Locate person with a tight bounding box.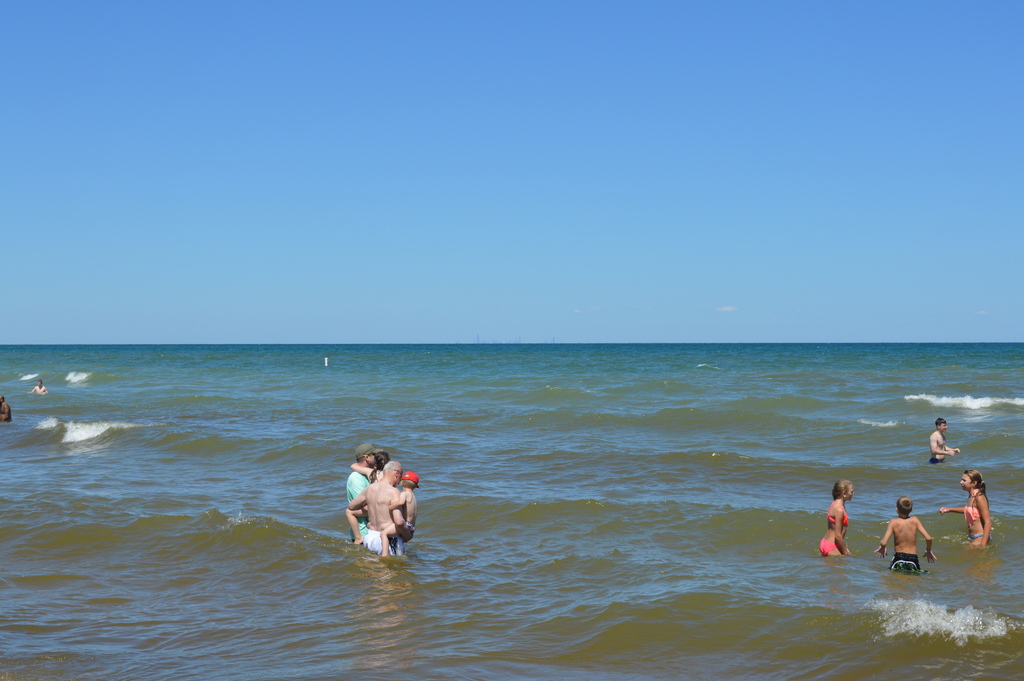
[924, 420, 959, 464].
